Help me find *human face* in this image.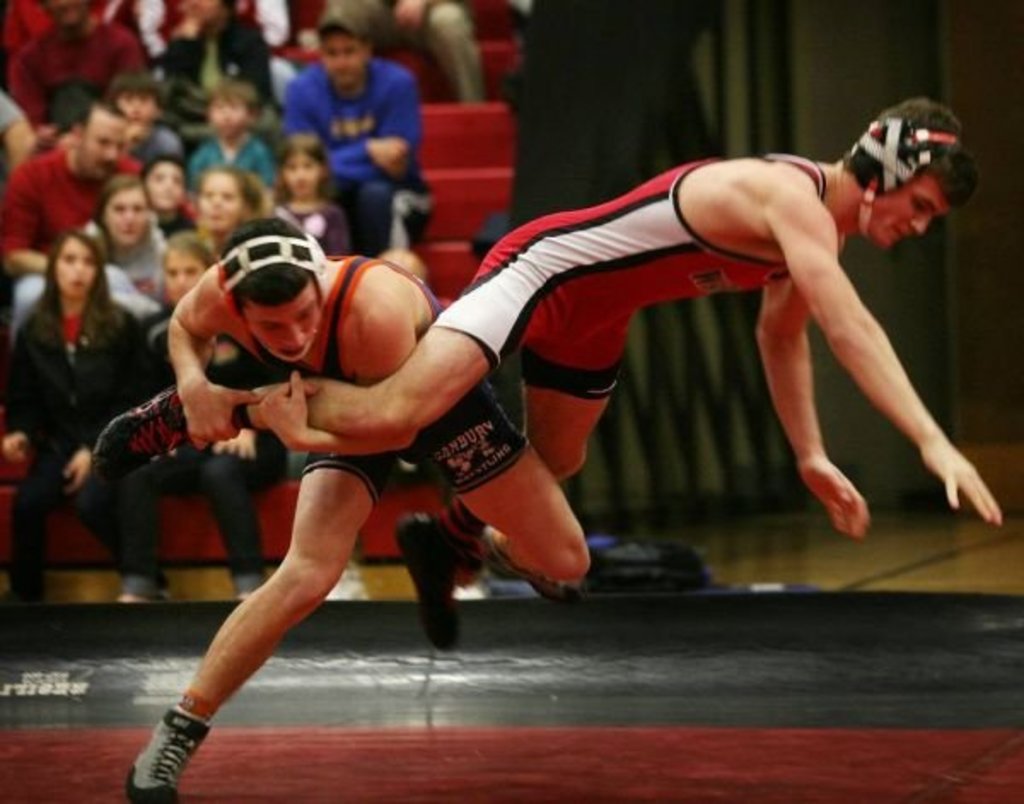
Found it: <region>210, 97, 249, 135</region>.
